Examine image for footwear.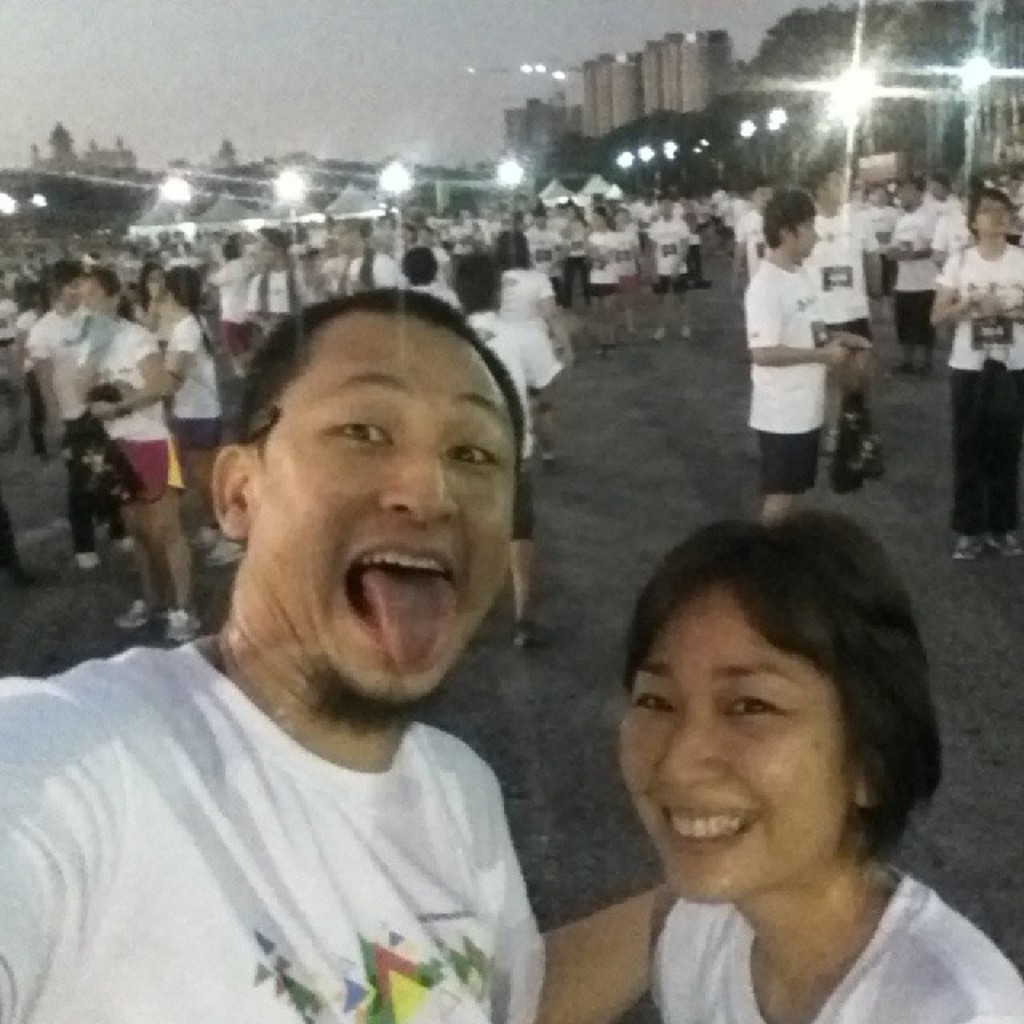
Examination result: 984,528,1022,557.
